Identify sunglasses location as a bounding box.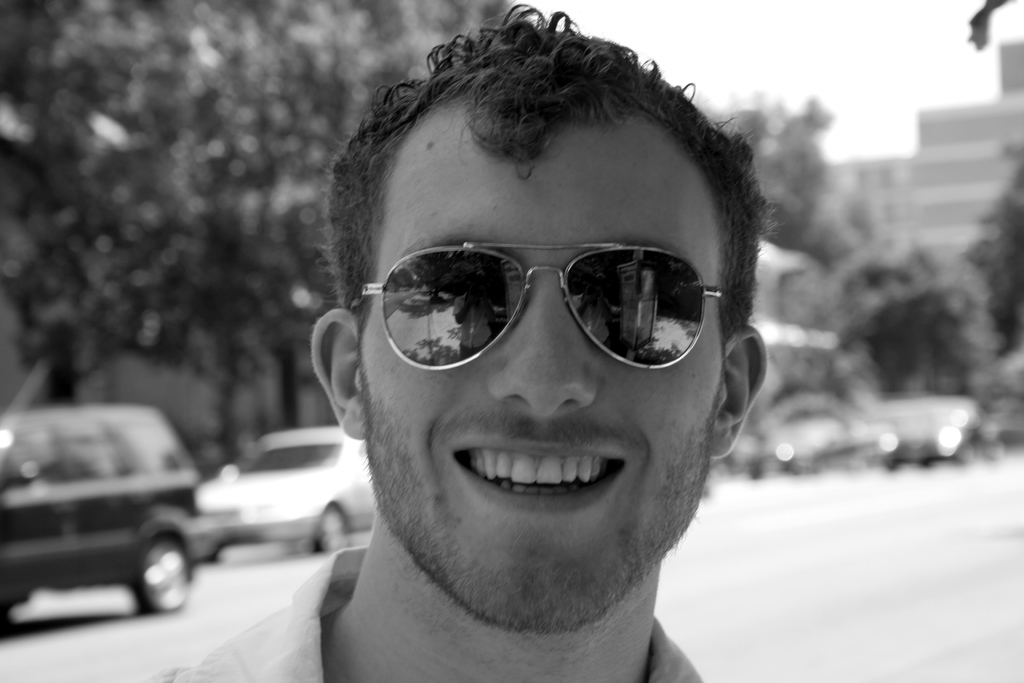
[x1=356, y1=242, x2=729, y2=371].
